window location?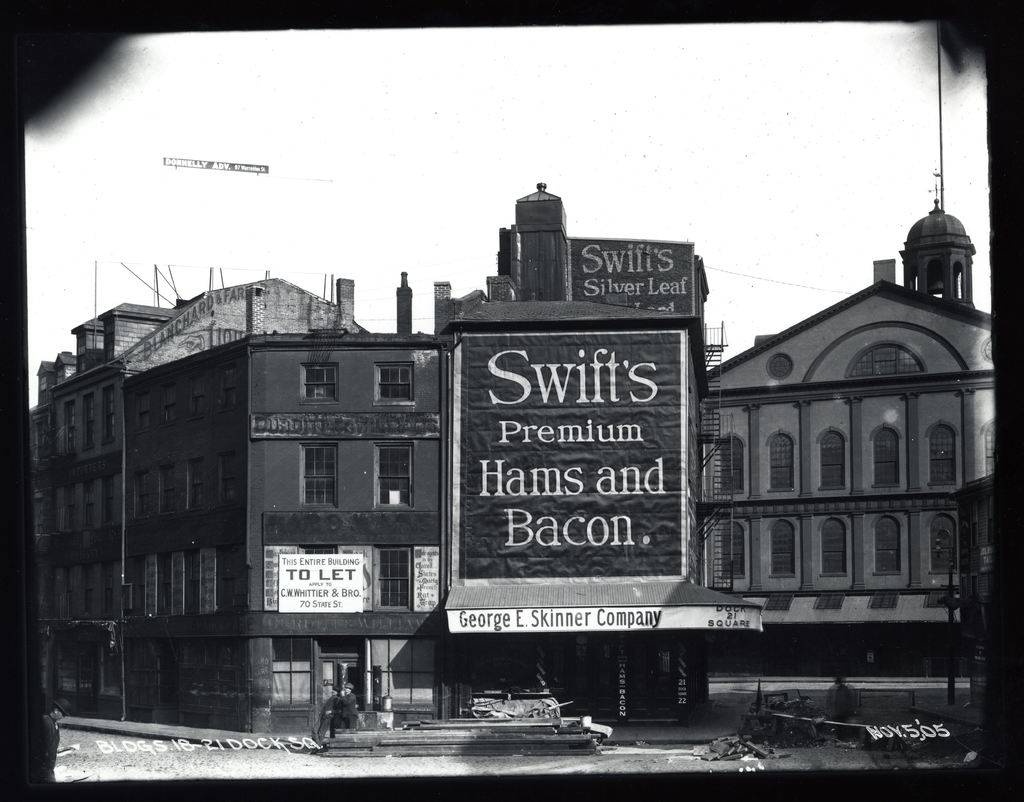
(820,515,849,581)
